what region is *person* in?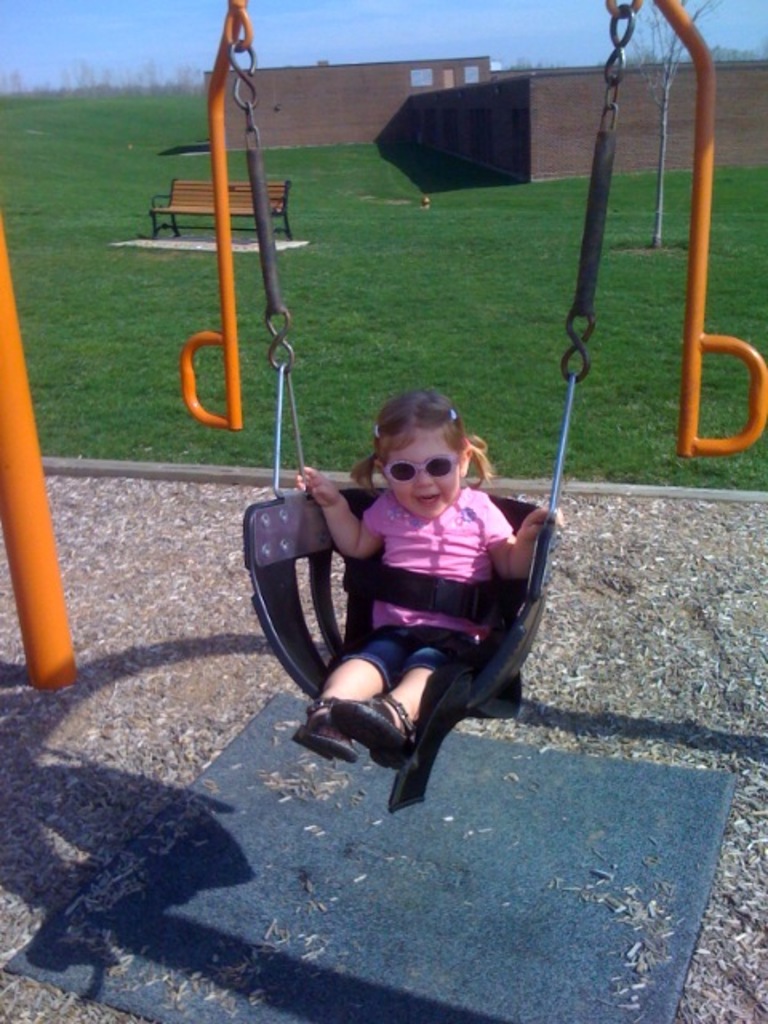
293, 366, 536, 816.
